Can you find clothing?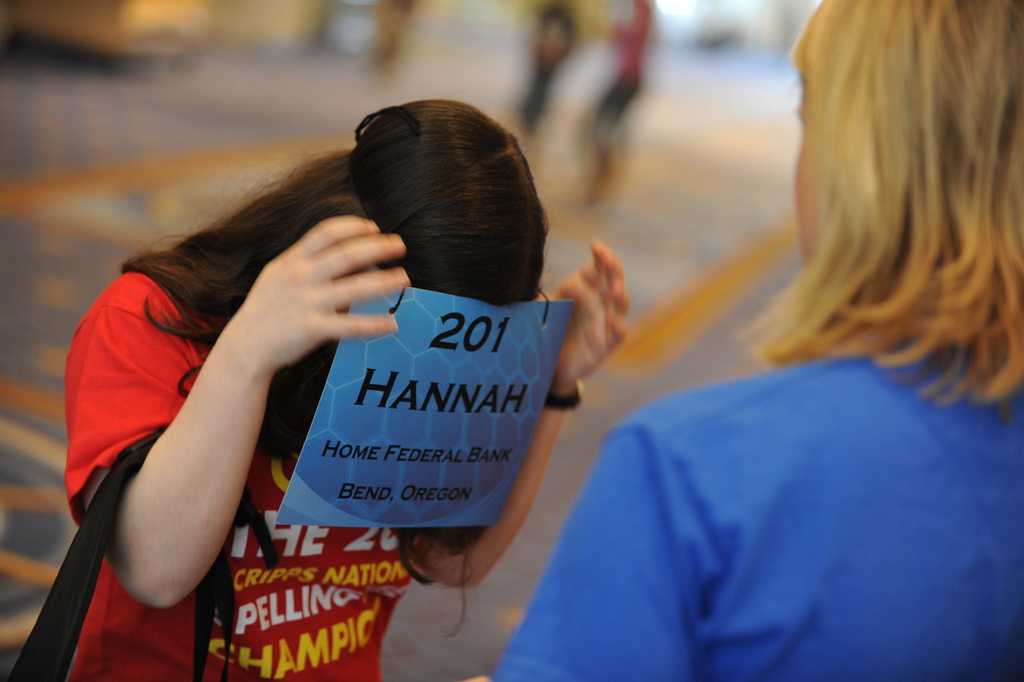
Yes, bounding box: l=63, t=249, r=443, b=681.
